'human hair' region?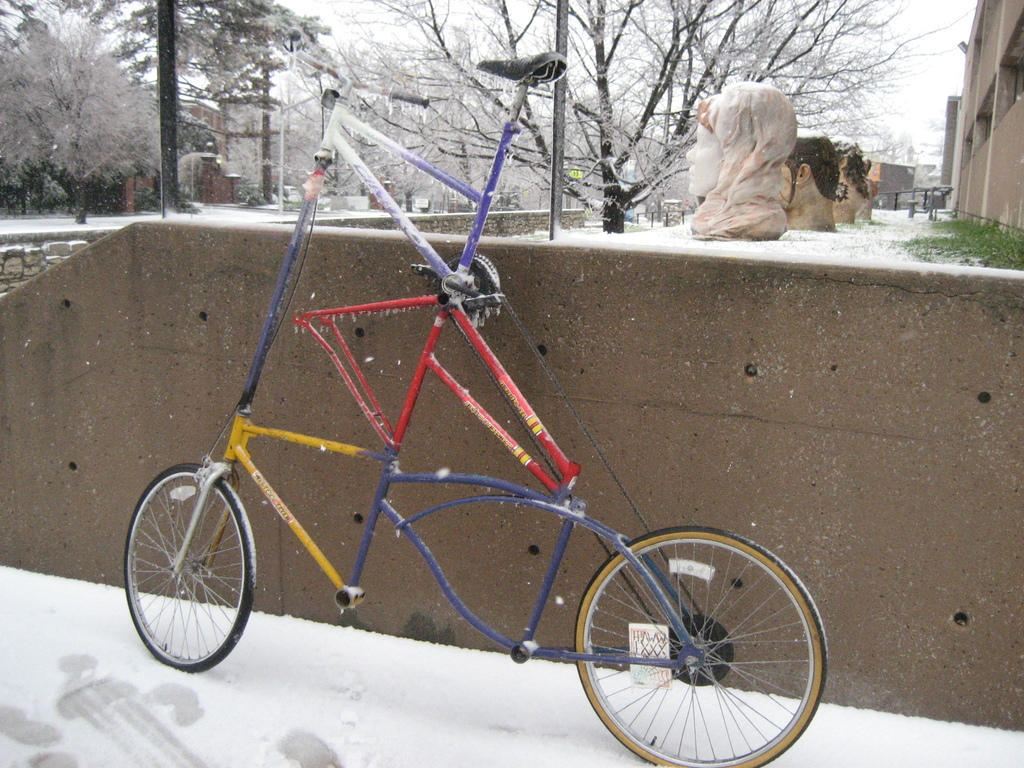
bbox(782, 131, 842, 209)
